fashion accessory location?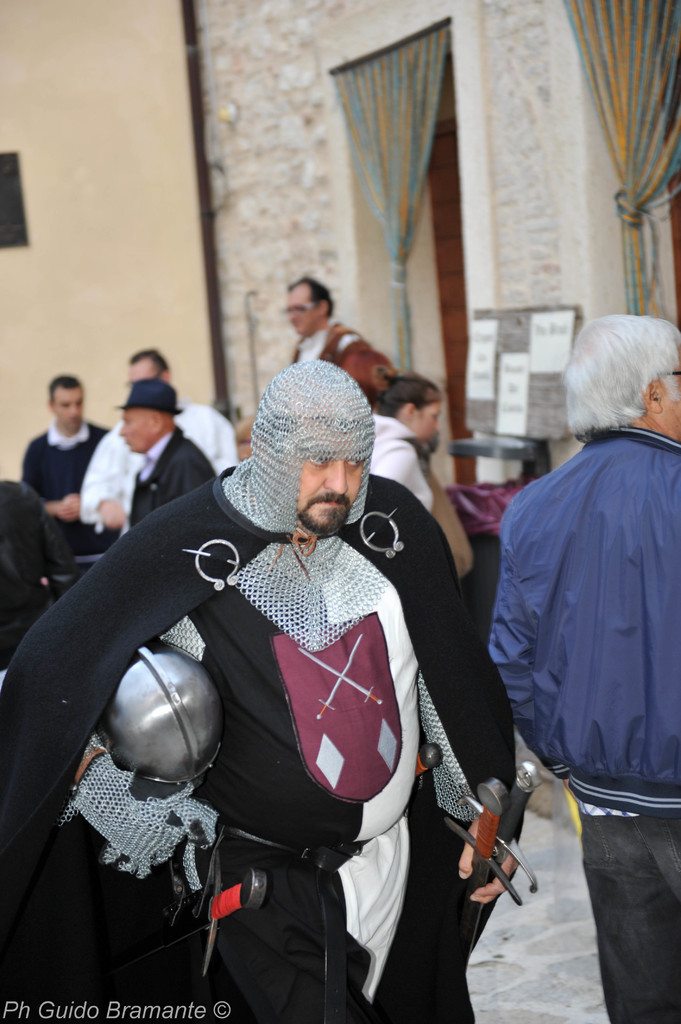
(left=116, top=378, right=186, bottom=417)
